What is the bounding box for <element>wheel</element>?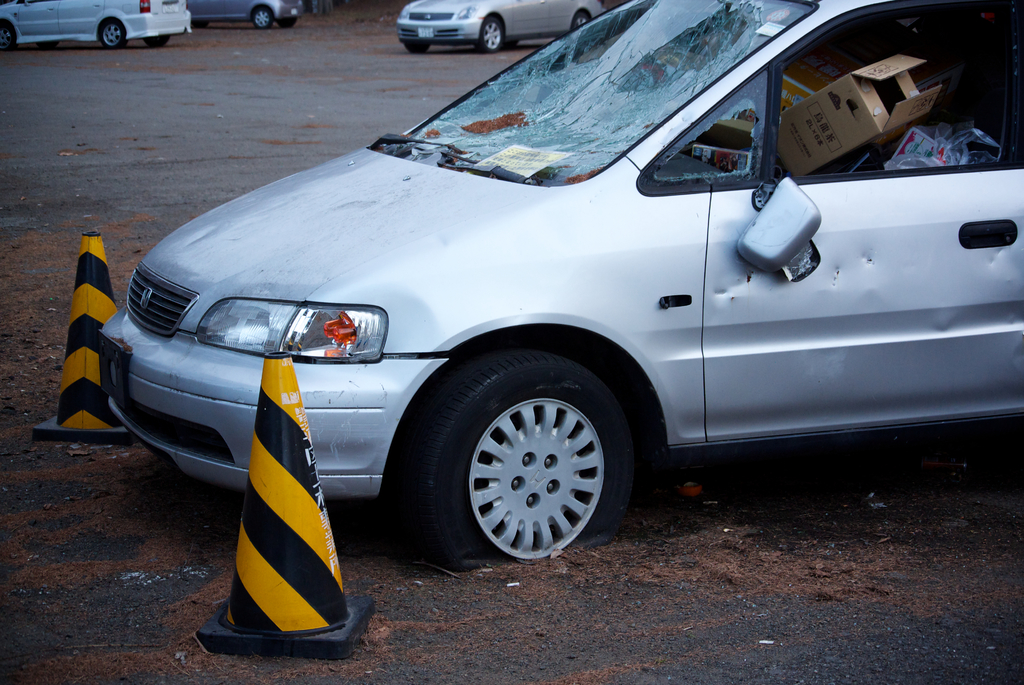
479:13:512:56.
